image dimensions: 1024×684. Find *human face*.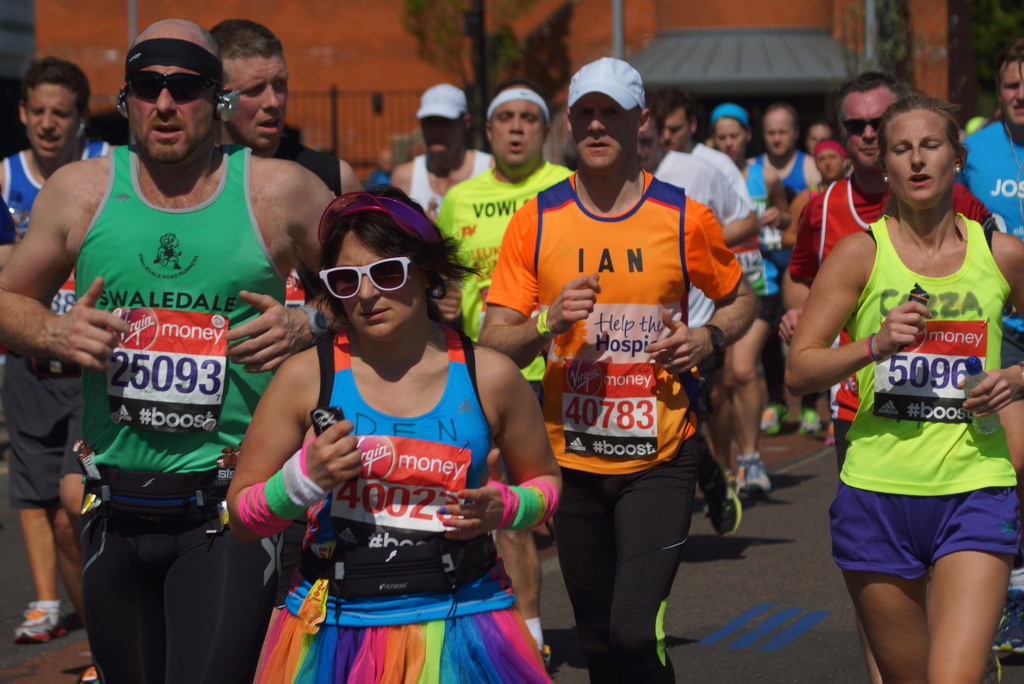
bbox(19, 77, 86, 161).
